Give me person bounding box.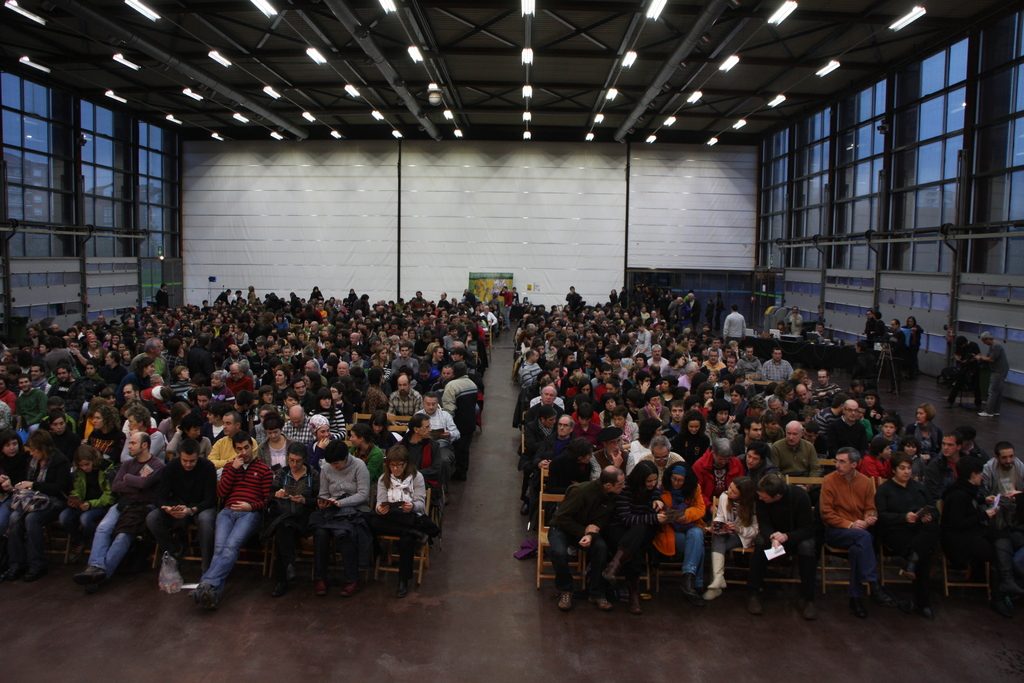
(154,284,175,313).
